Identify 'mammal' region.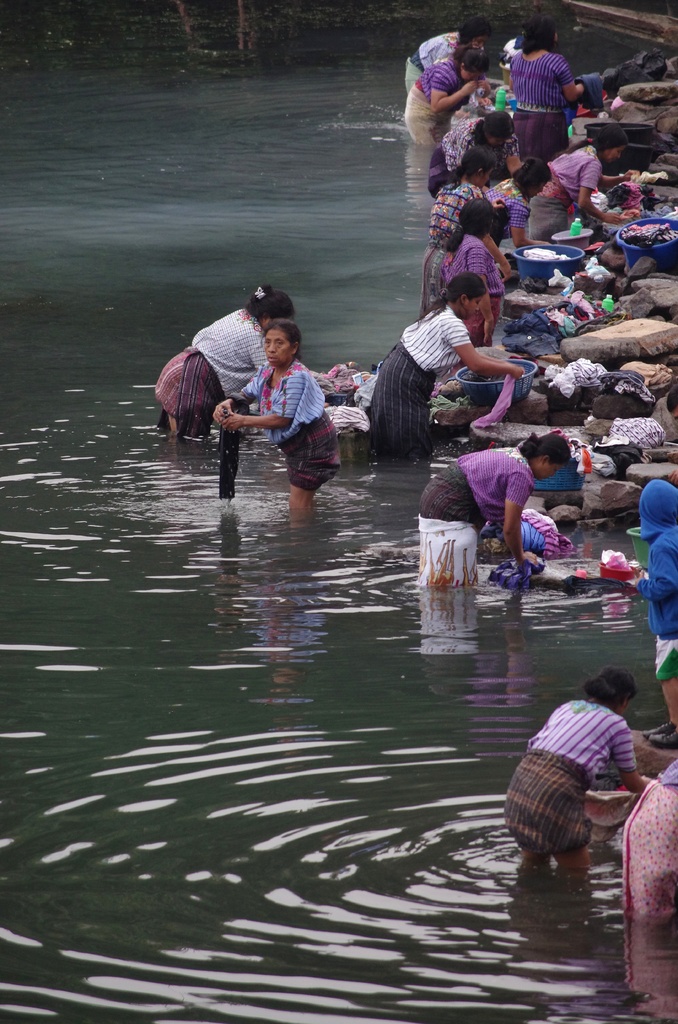
Region: 487:163:553:249.
